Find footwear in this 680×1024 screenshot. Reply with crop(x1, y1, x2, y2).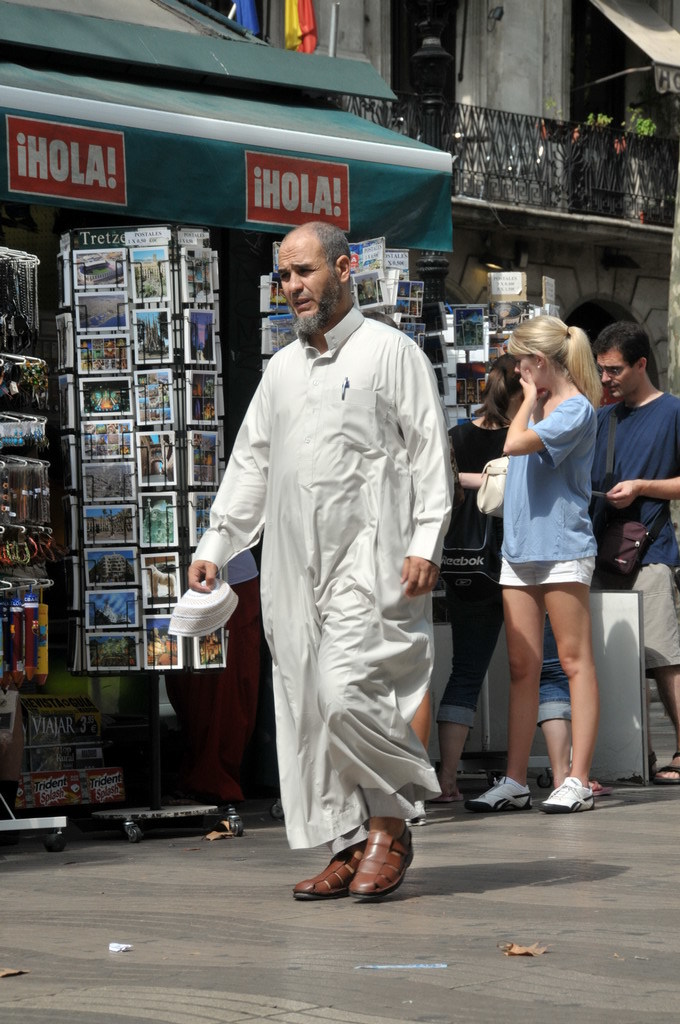
crop(463, 776, 534, 818).
